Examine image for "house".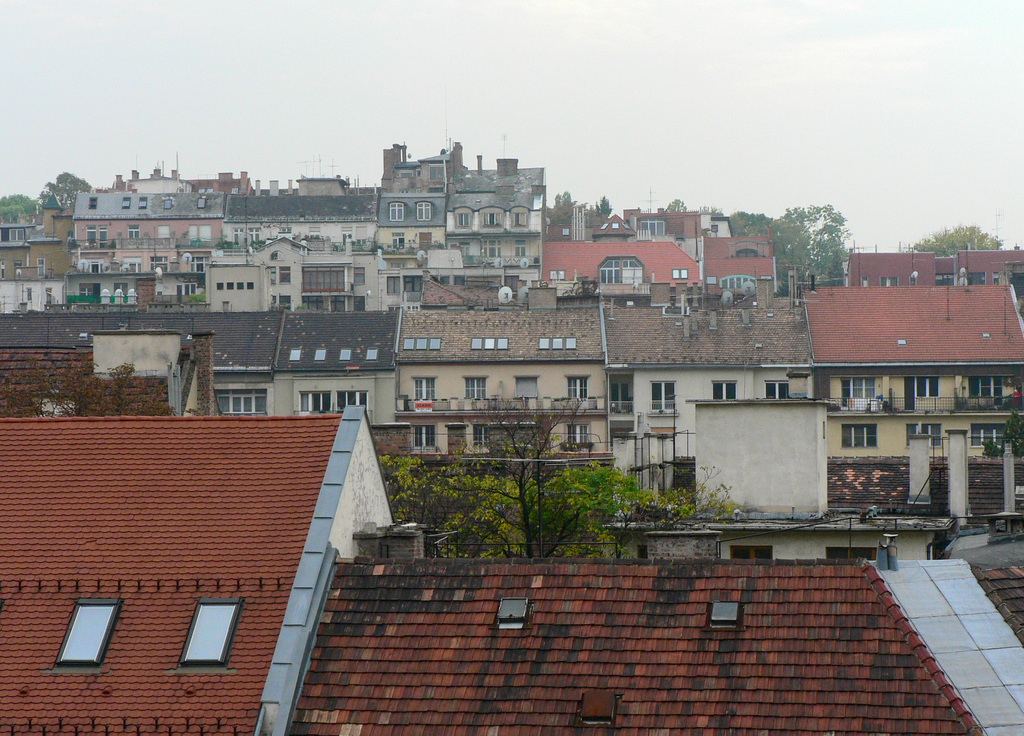
Examination result: pyautogui.locateOnScreen(5, 309, 275, 418).
